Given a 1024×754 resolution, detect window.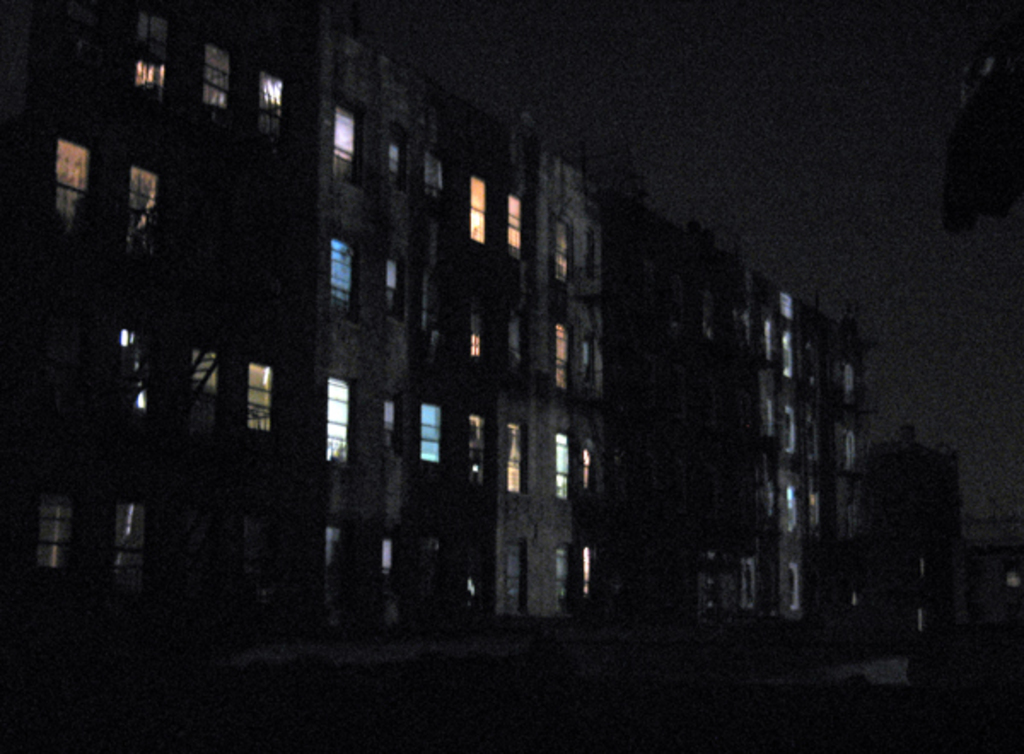
BBox(27, 484, 84, 589).
